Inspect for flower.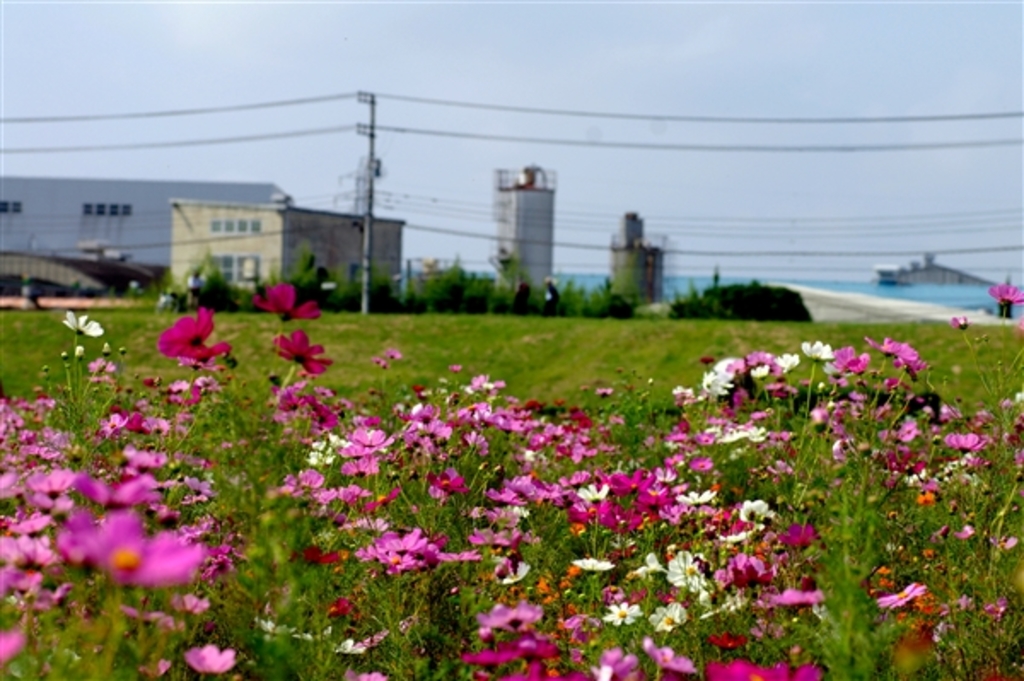
Inspection: Rect(60, 309, 101, 335).
